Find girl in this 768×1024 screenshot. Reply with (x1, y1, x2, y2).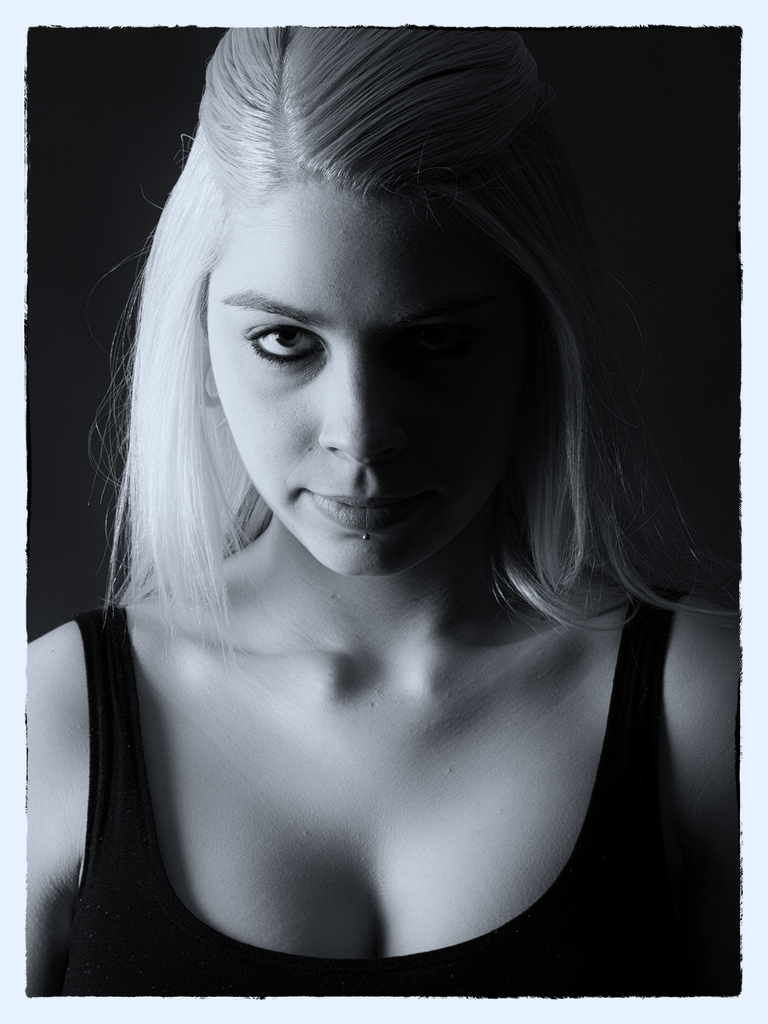
(26, 28, 742, 996).
